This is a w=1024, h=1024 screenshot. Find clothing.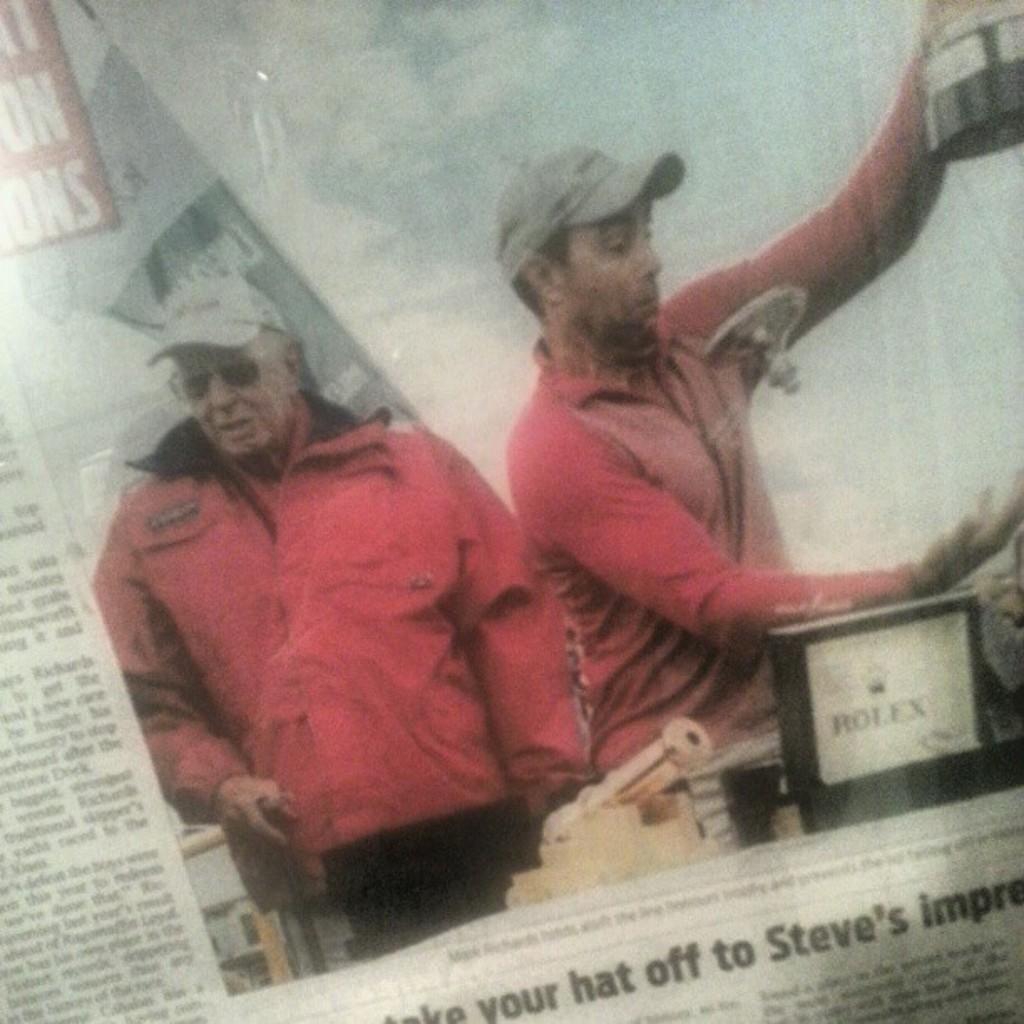
Bounding box: crop(502, 146, 935, 748).
